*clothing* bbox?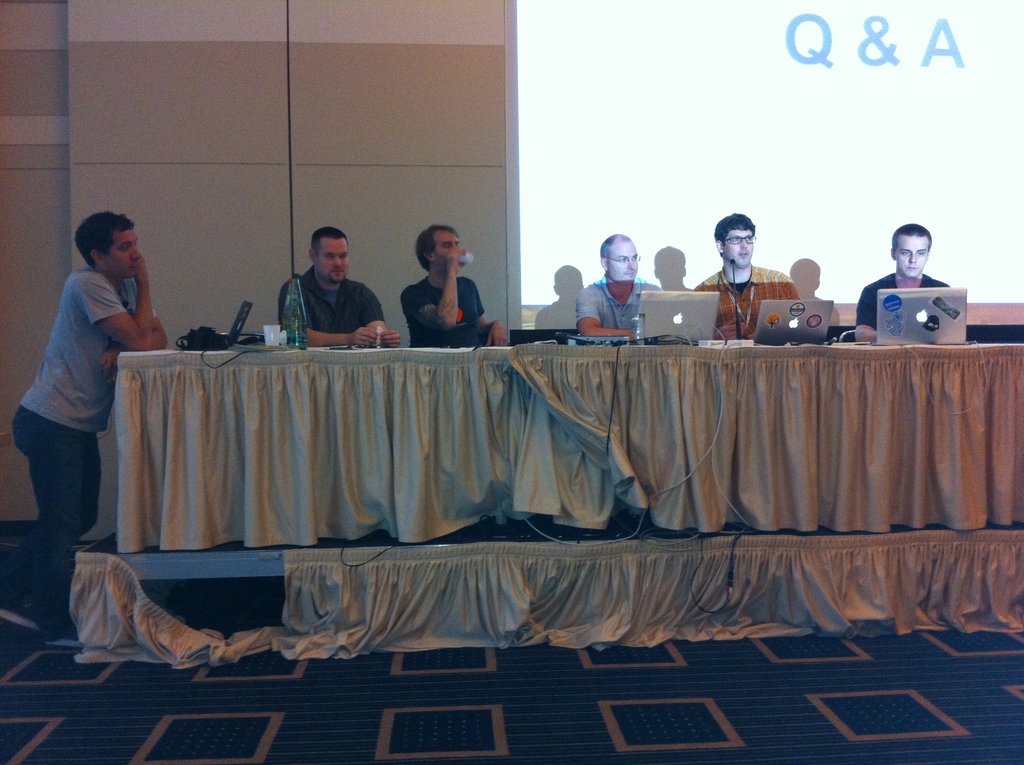
x1=0 y1=264 x2=157 y2=643
